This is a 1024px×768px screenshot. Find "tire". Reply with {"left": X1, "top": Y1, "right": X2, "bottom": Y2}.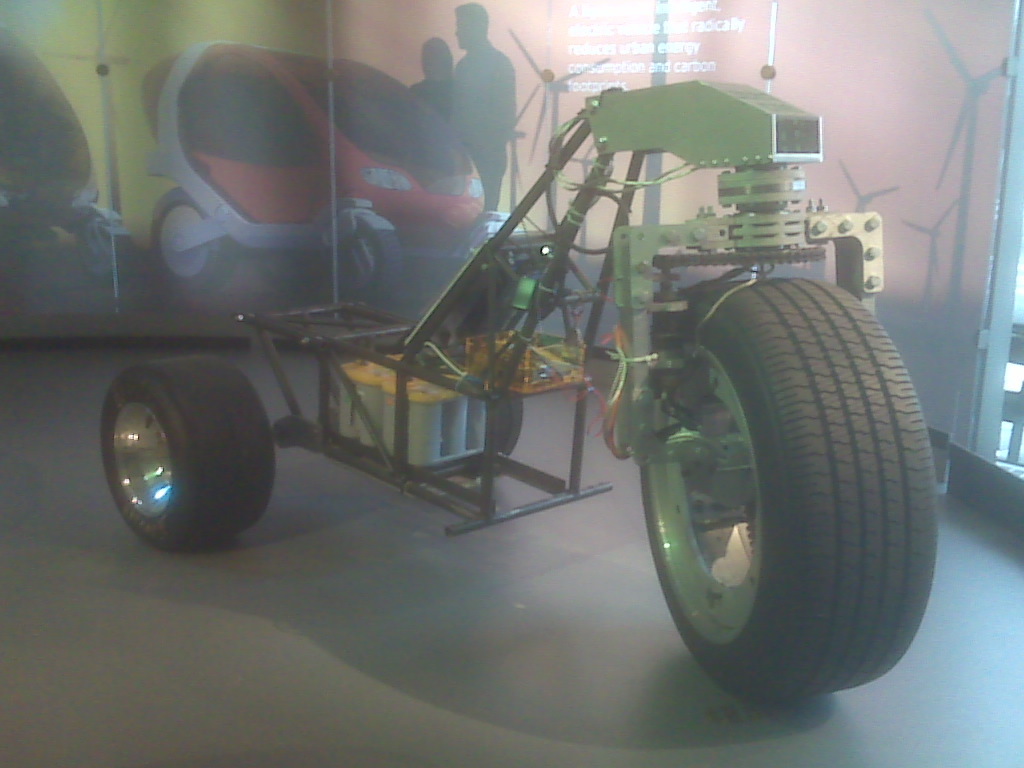
{"left": 323, "top": 216, "right": 407, "bottom": 305}.
